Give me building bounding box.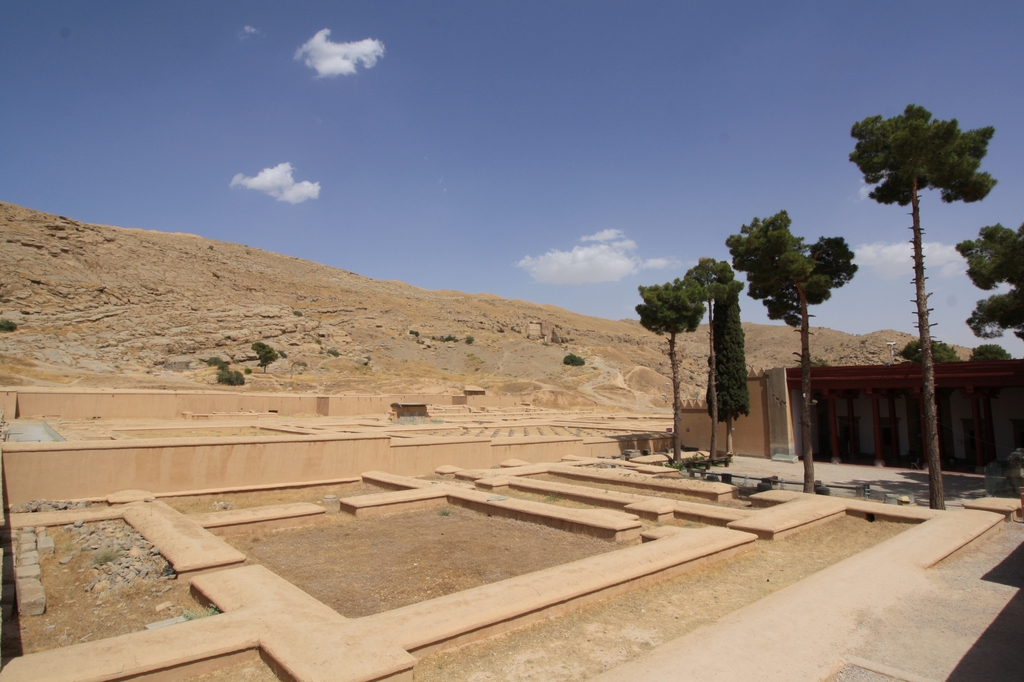
crop(673, 361, 1023, 471).
